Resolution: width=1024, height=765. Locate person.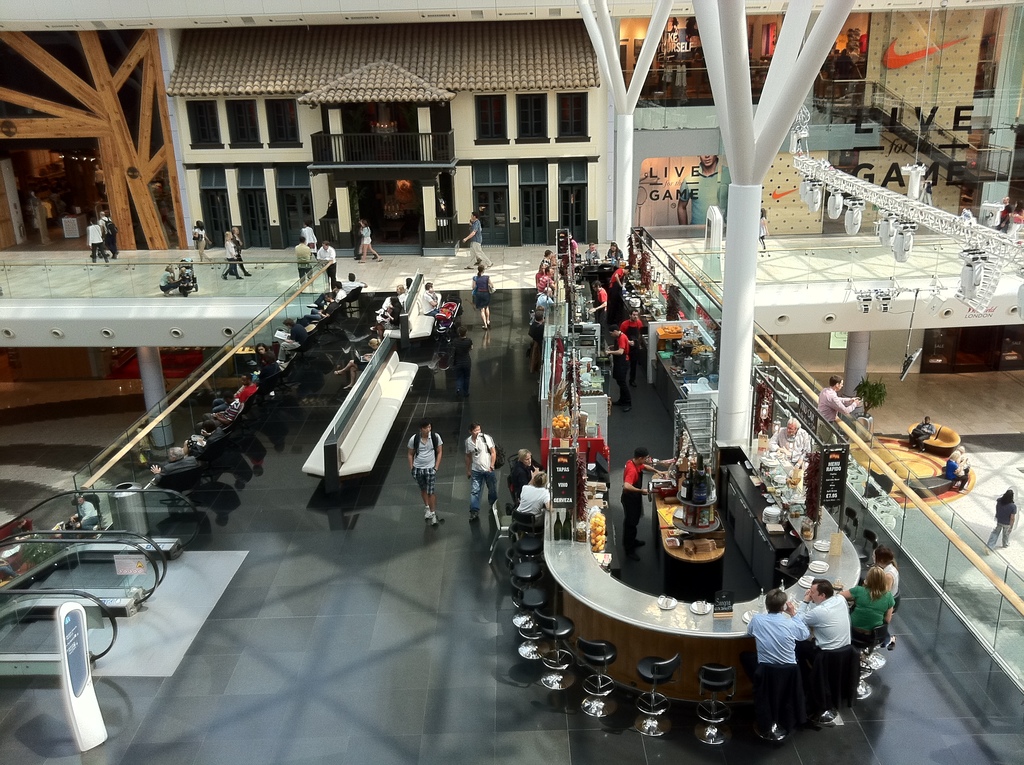
bbox(515, 471, 553, 528).
